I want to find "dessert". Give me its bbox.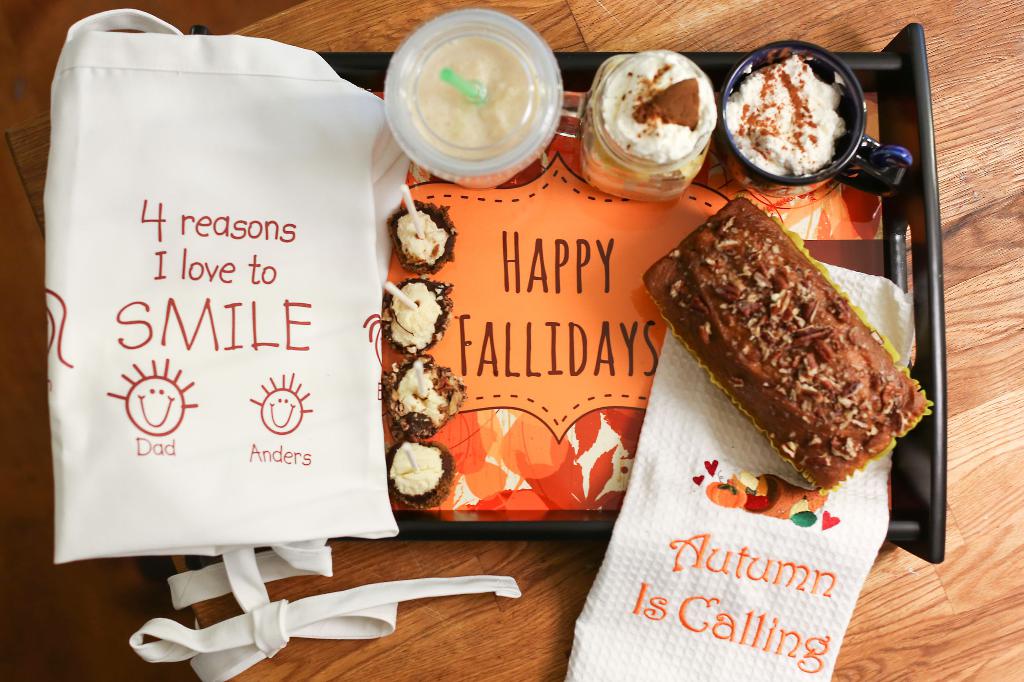
bbox=(721, 58, 845, 178).
